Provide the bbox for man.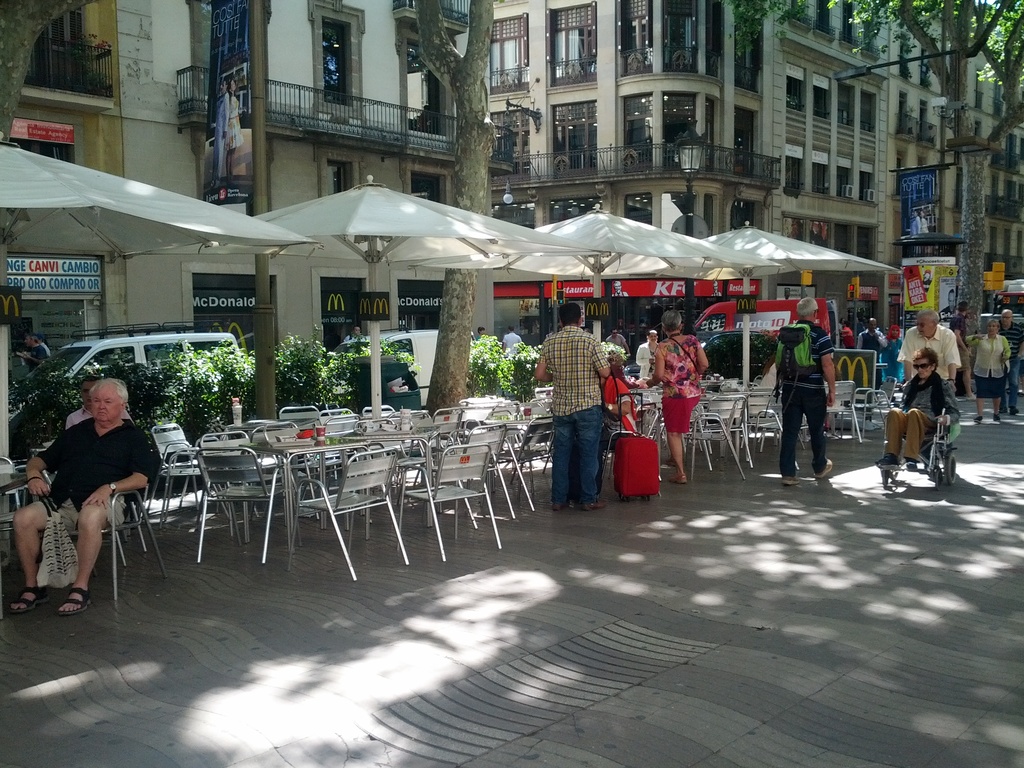
(26,361,153,616).
